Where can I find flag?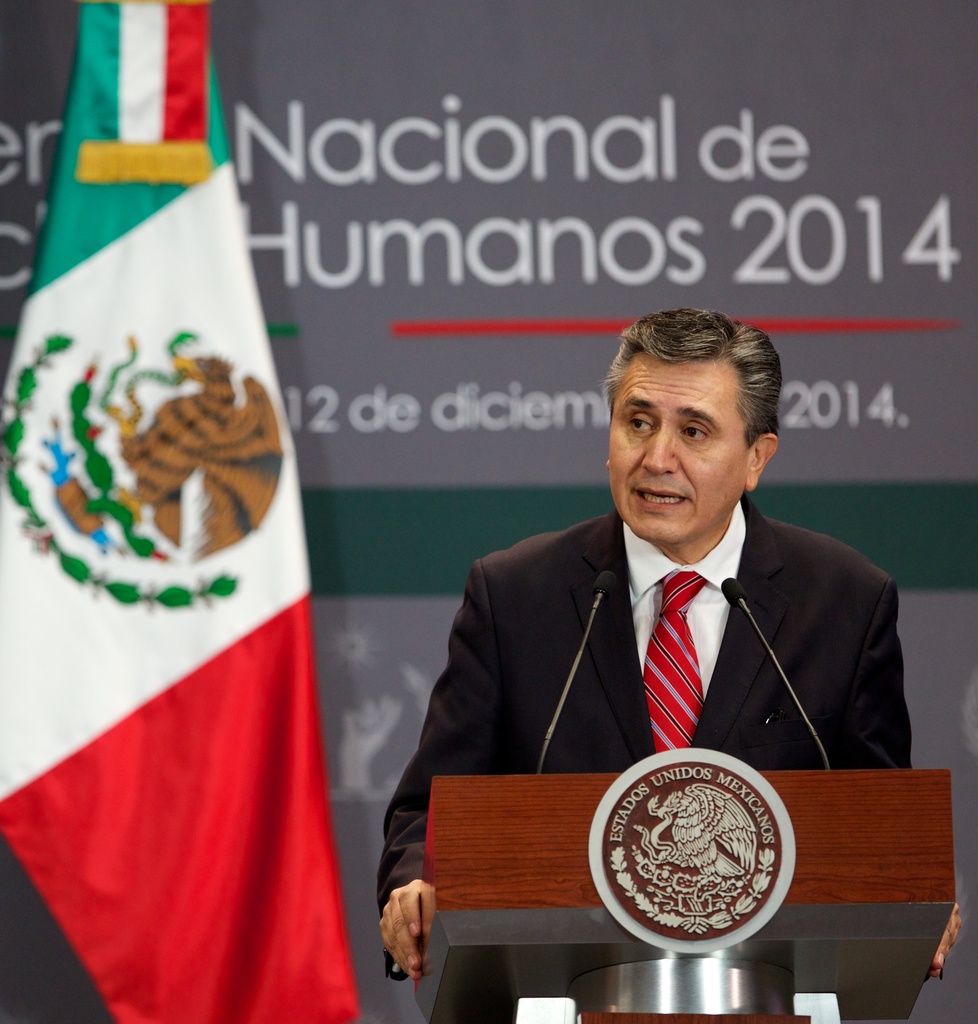
You can find it at BBox(0, 0, 363, 1023).
